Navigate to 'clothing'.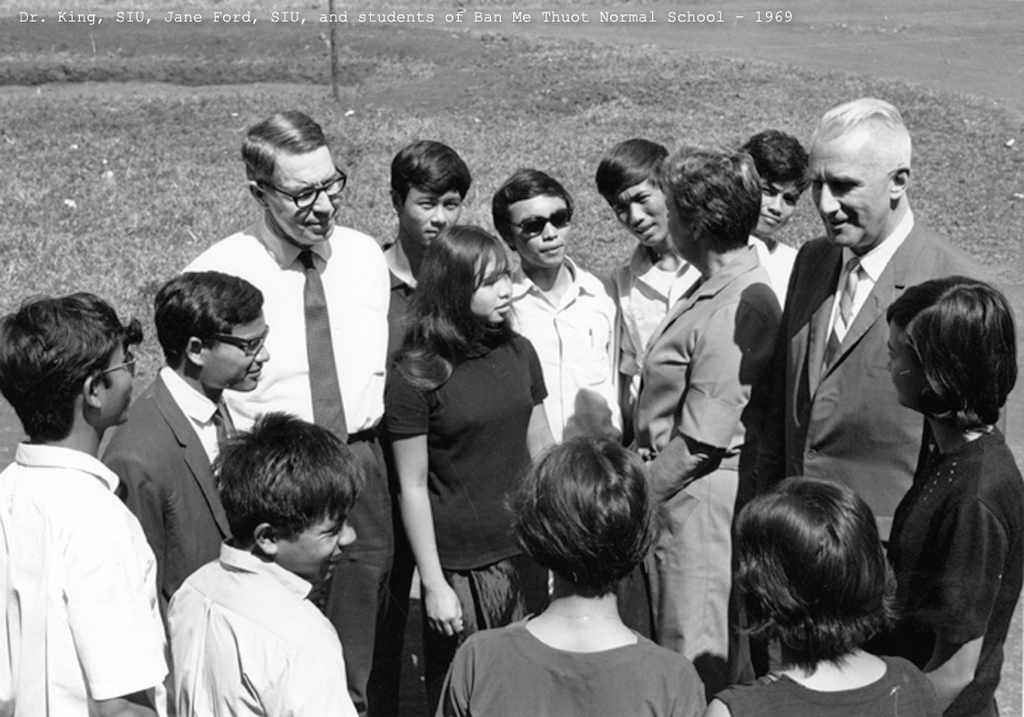
Navigation target: <box>376,238,460,714</box>.
